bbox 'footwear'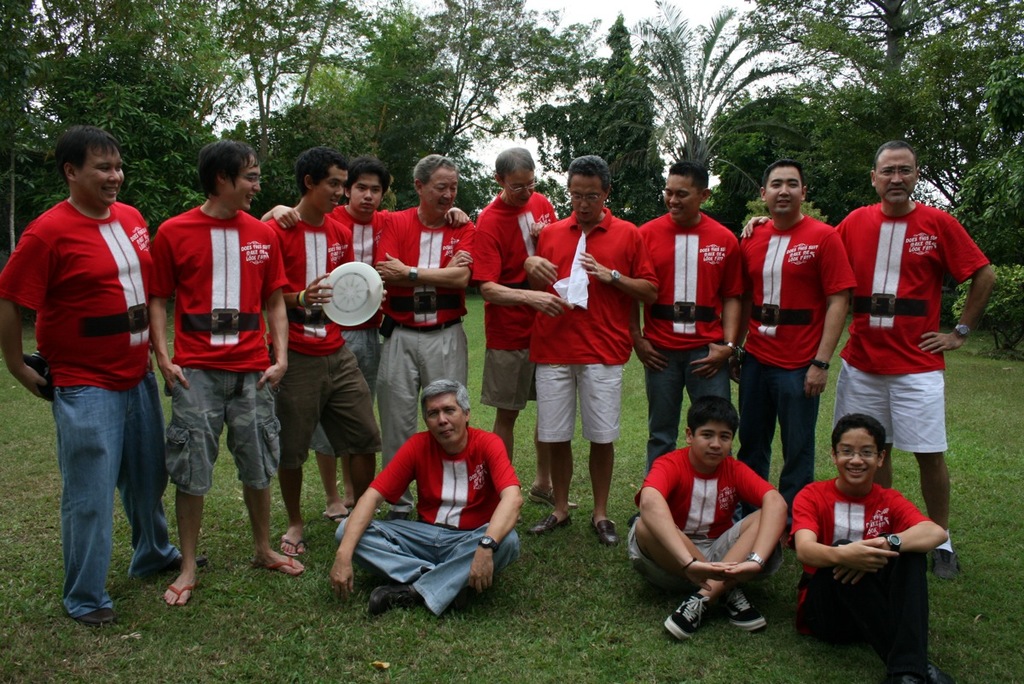
bbox(72, 598, 120, 626)
